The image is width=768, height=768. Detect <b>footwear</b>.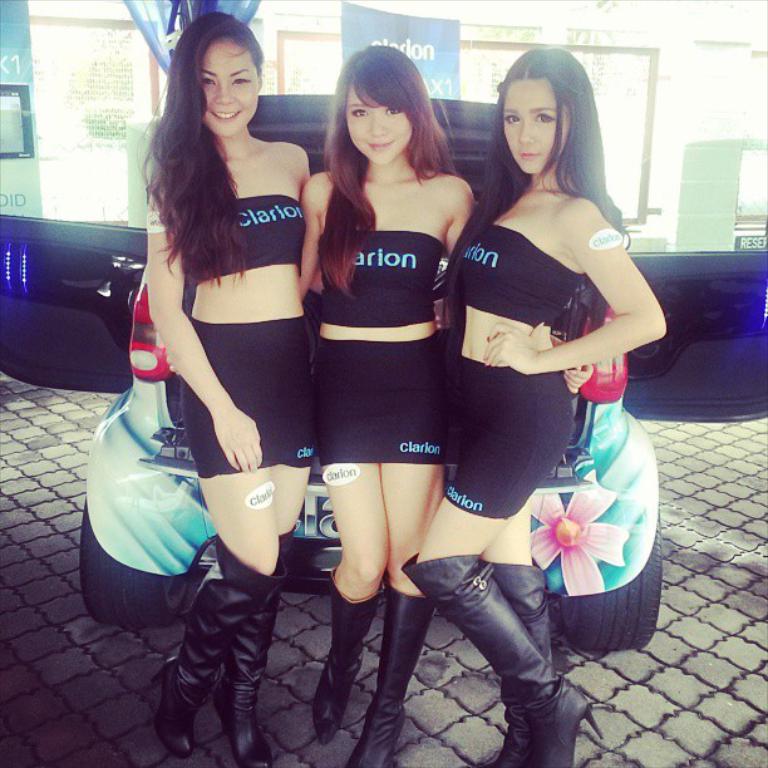
Detection: (148,525,287,757).
